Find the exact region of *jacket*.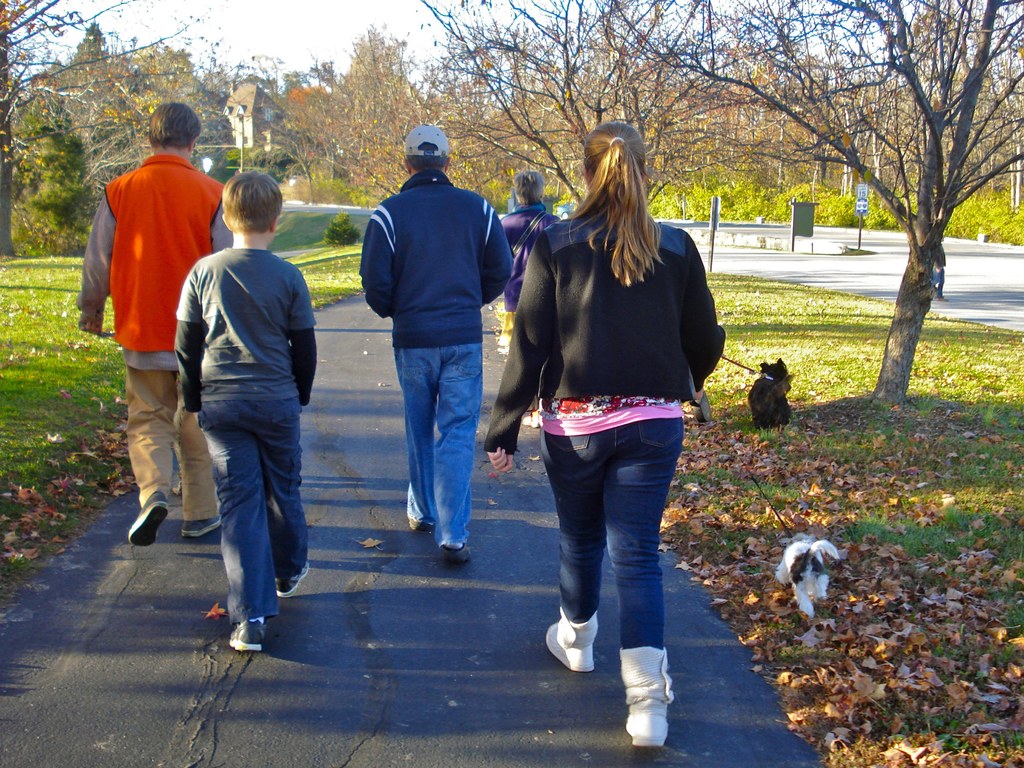
Exact region: (x1=99, y1=150, x2=223, y2=349).
